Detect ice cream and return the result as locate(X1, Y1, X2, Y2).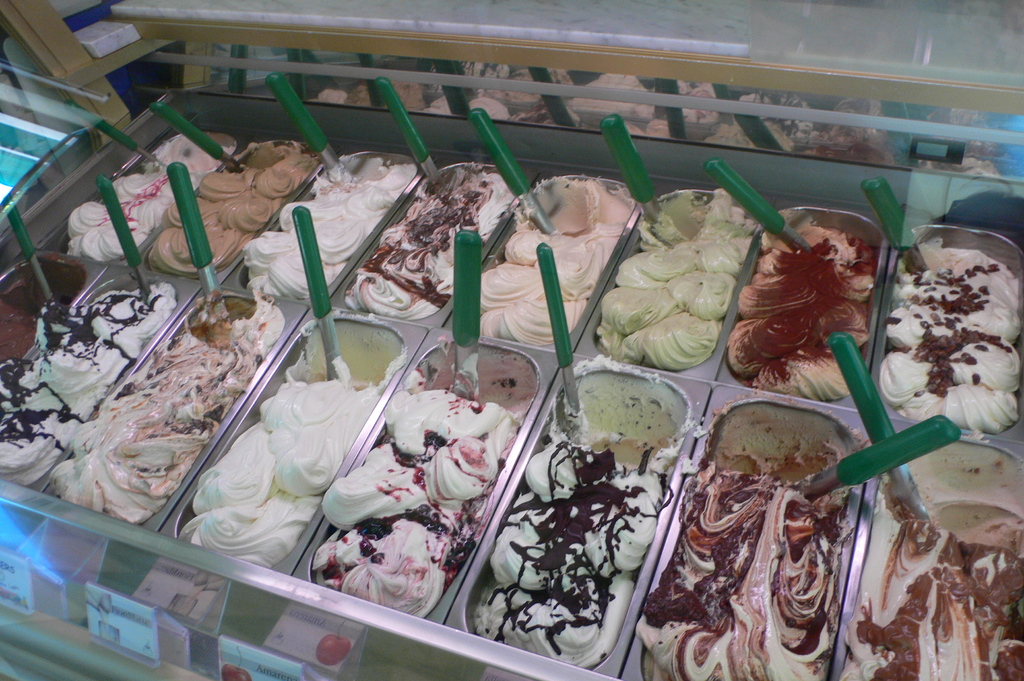
locate(332, 153, 523, 323).
